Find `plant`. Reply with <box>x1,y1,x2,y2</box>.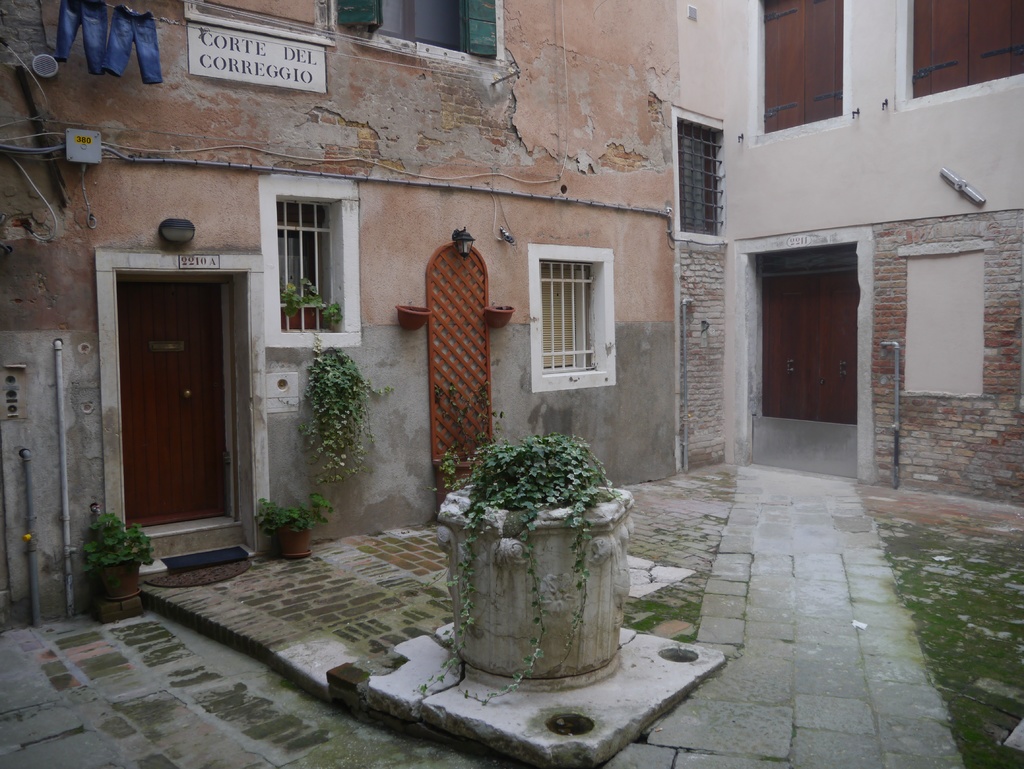
<box>44,505,142,604</box>.
